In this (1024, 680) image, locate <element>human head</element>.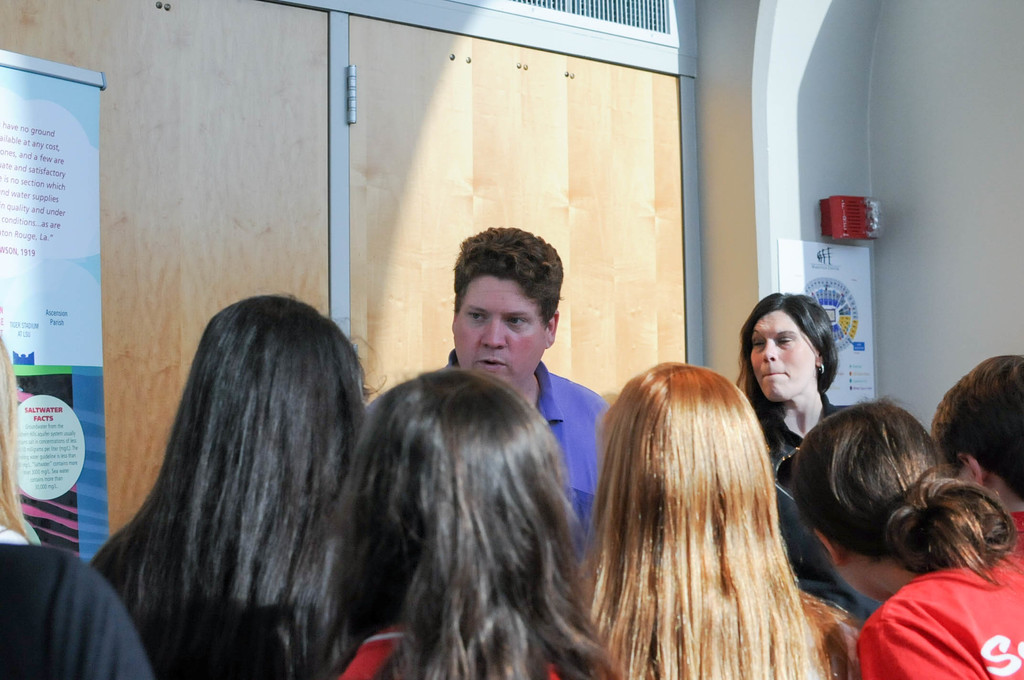
Bounding box: Rect(356, 362, 582, 618).
